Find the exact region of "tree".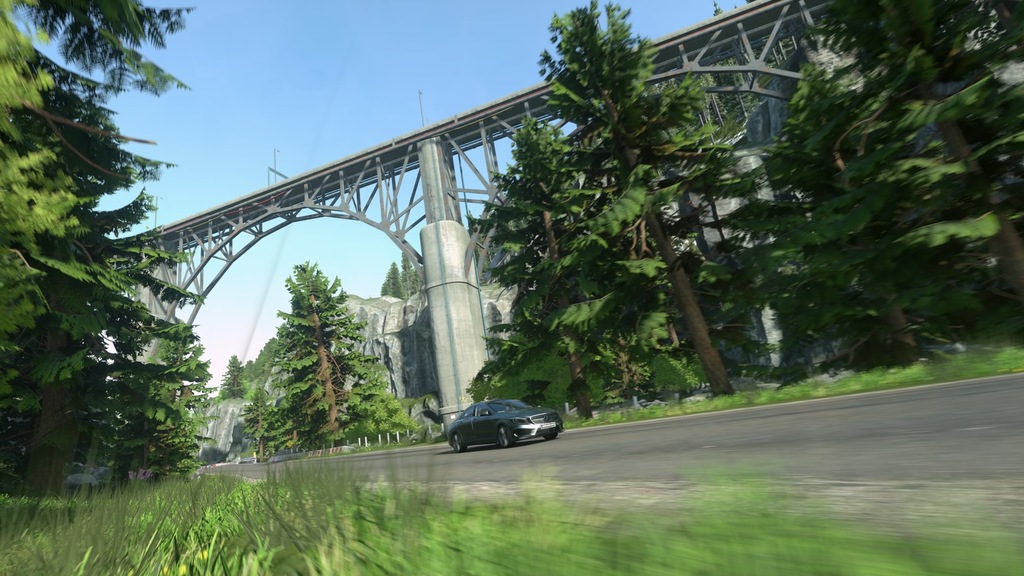
Exact region: bbox=(239, 259, 408, 454).
